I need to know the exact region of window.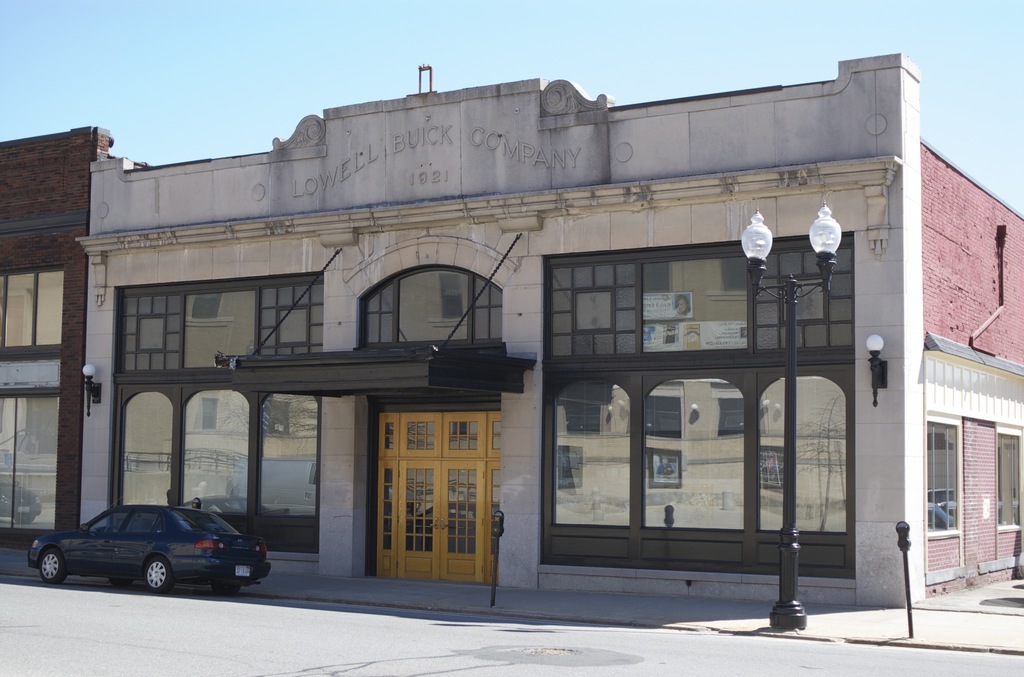
Region: <bbox>0, 392, 60, 537</bbox>.
